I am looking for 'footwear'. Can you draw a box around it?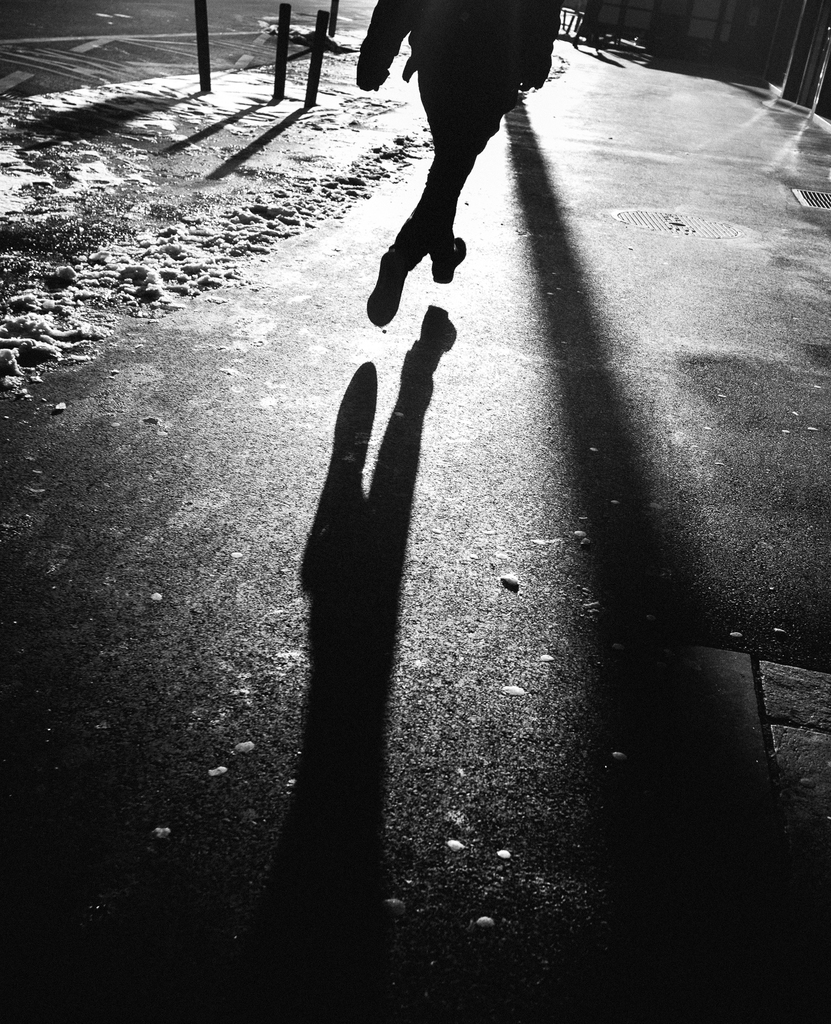
Sure, the bounding box is left=432, top=235, right=466, bottom=284.
